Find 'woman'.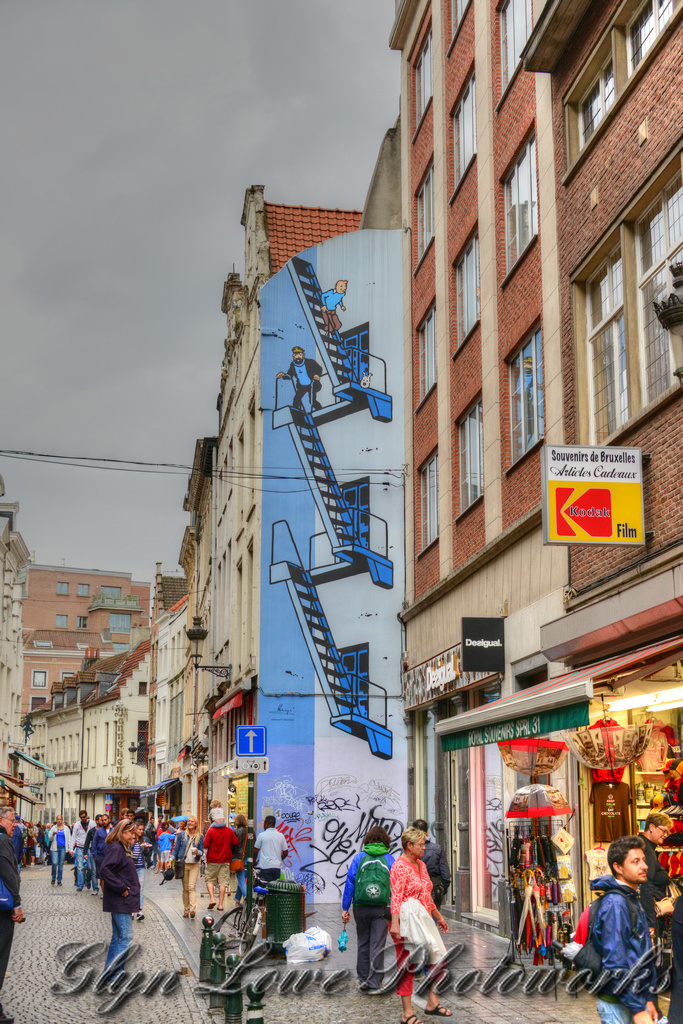
347:819:391:1003.
